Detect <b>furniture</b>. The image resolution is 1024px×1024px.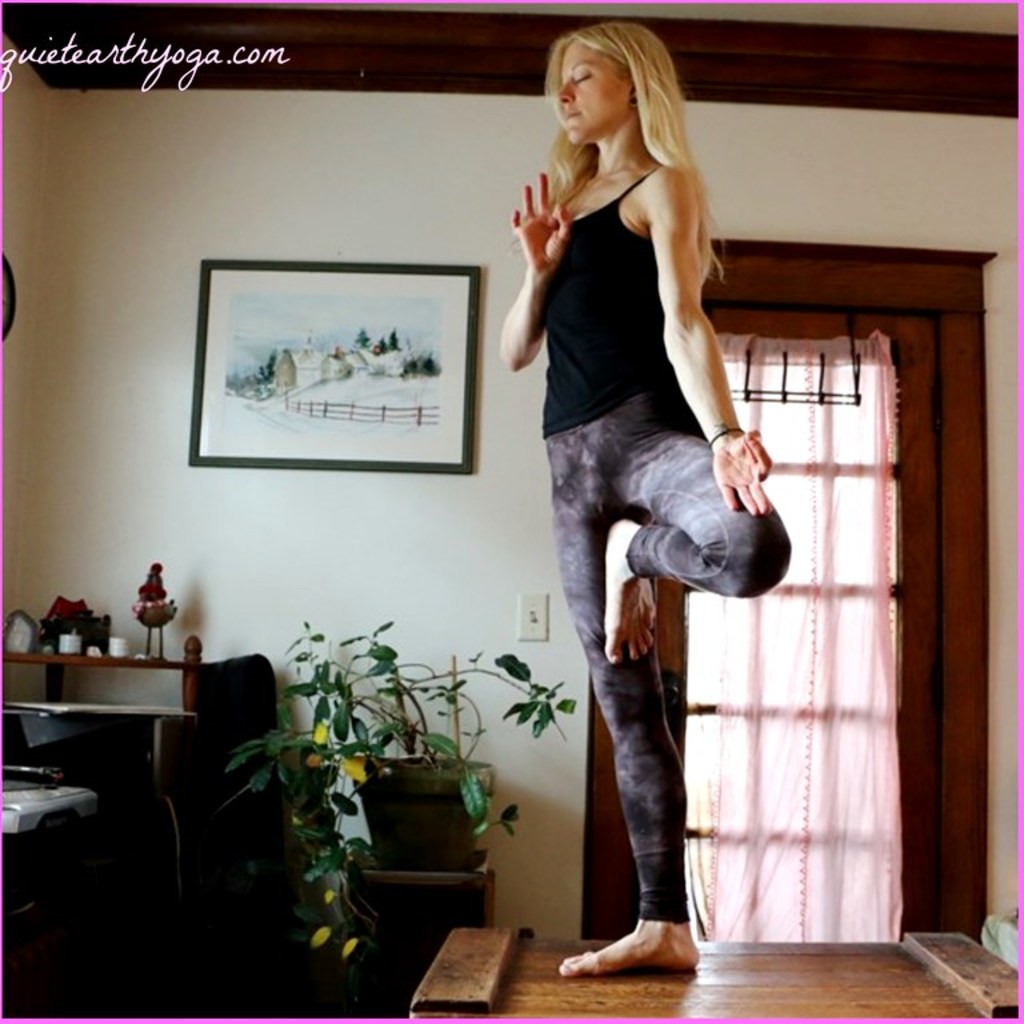
rect(347, 857, 495, 927).
